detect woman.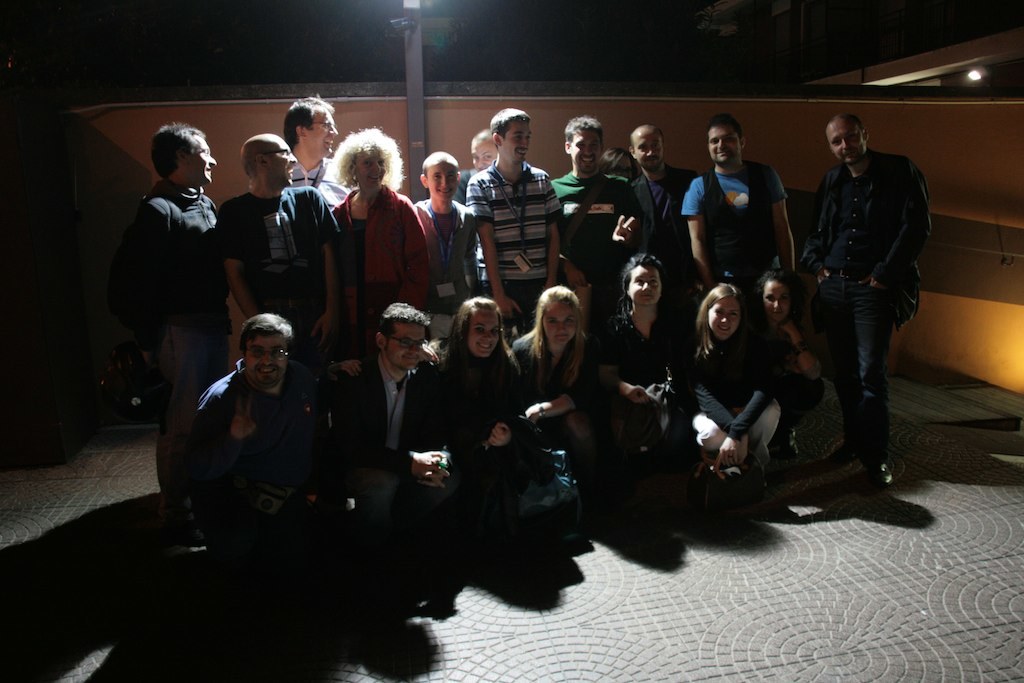
Detected at 424/294/533/511.
